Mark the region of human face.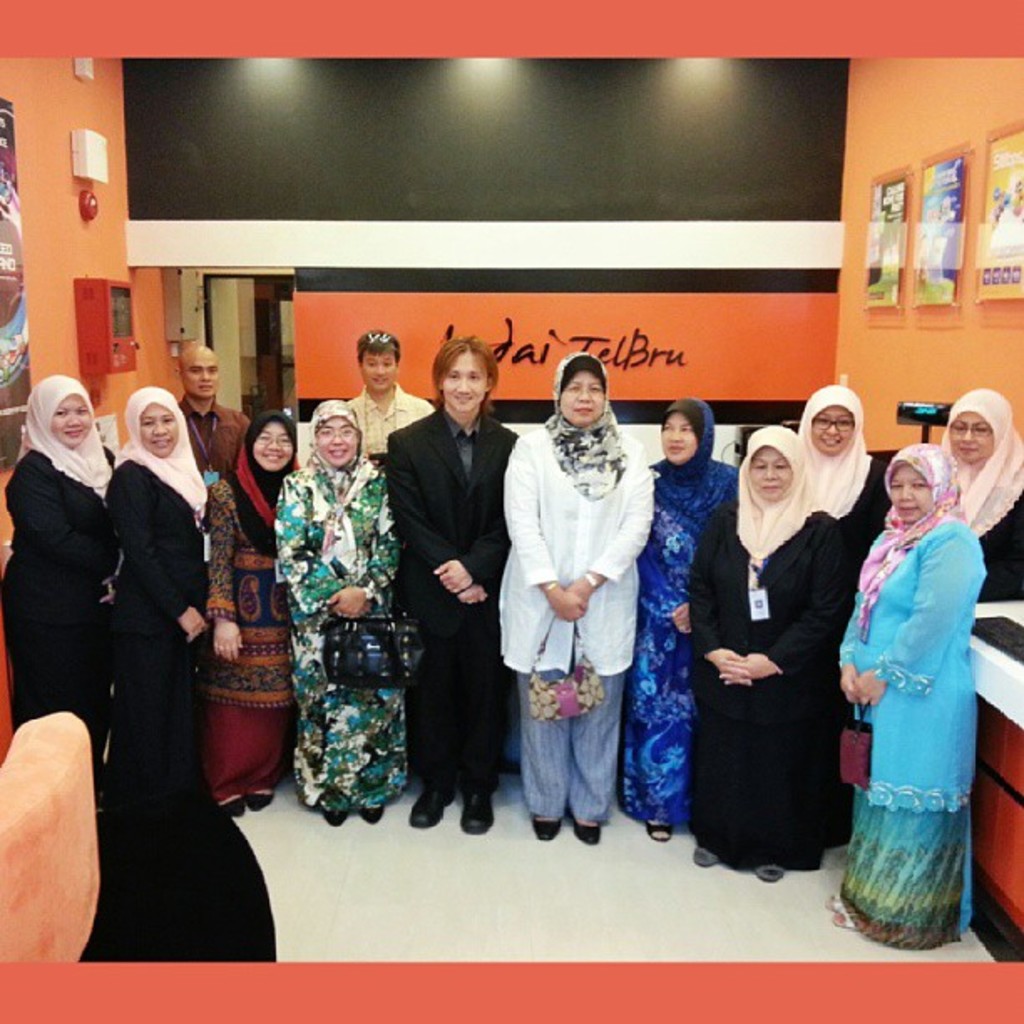
Region: 885 460 932 519.
